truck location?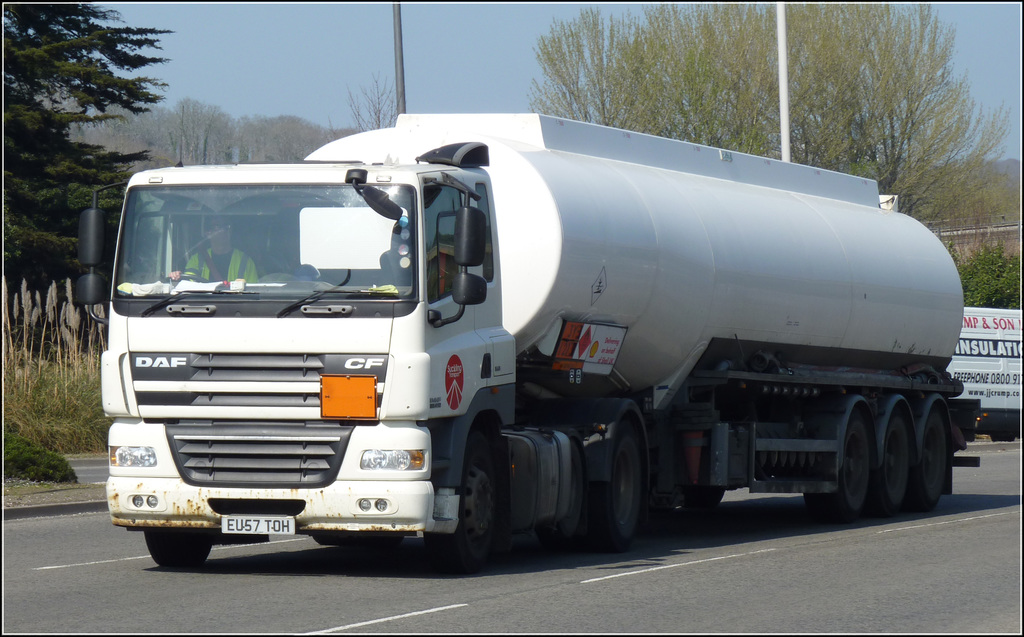
left=67, top=128, right=953, bottom=579
